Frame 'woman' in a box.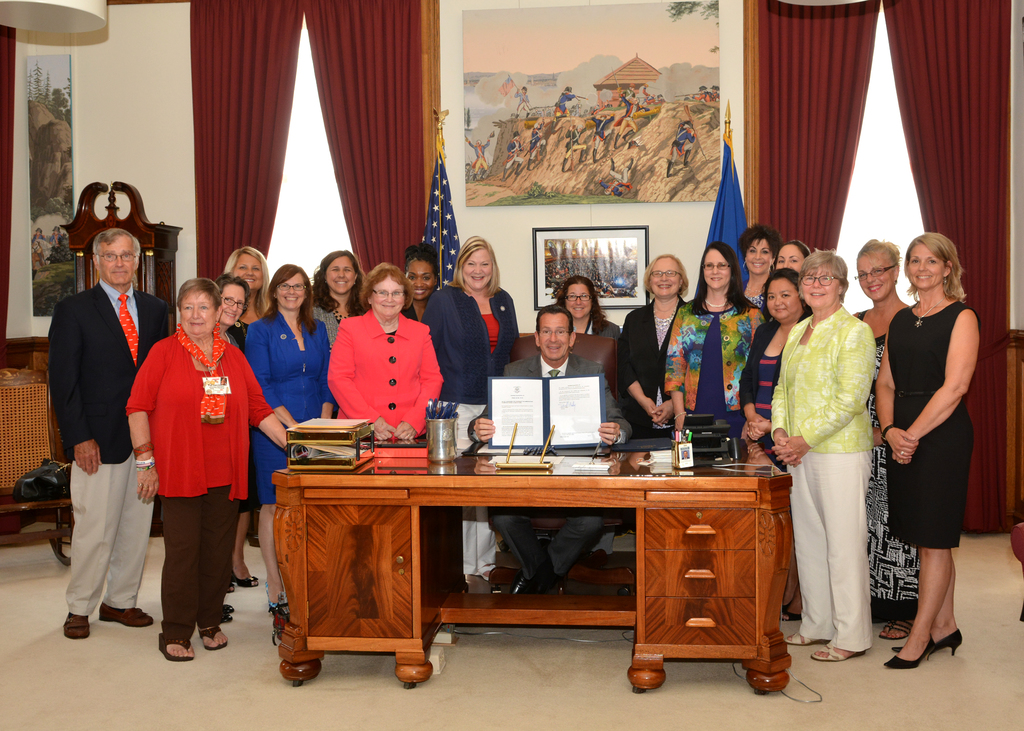
[891, 213, 991, 654].
